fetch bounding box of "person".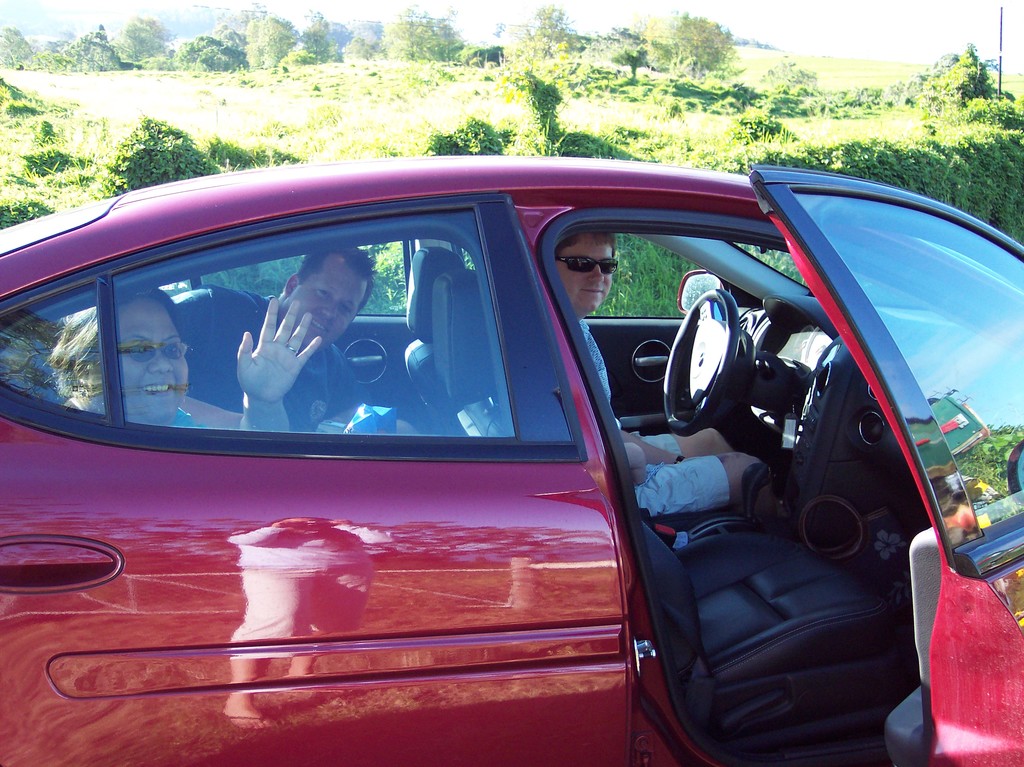
Bbox: Rect(49, 287, 318, 438).
